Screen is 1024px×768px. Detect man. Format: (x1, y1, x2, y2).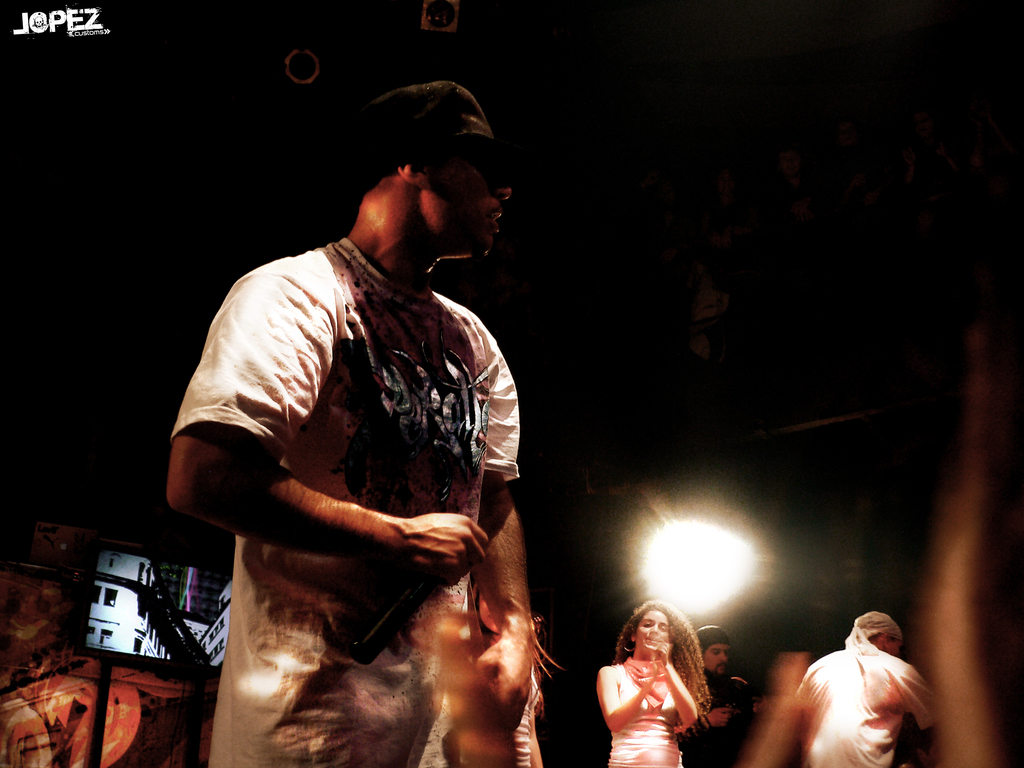
(790, 611, 929, 767).
